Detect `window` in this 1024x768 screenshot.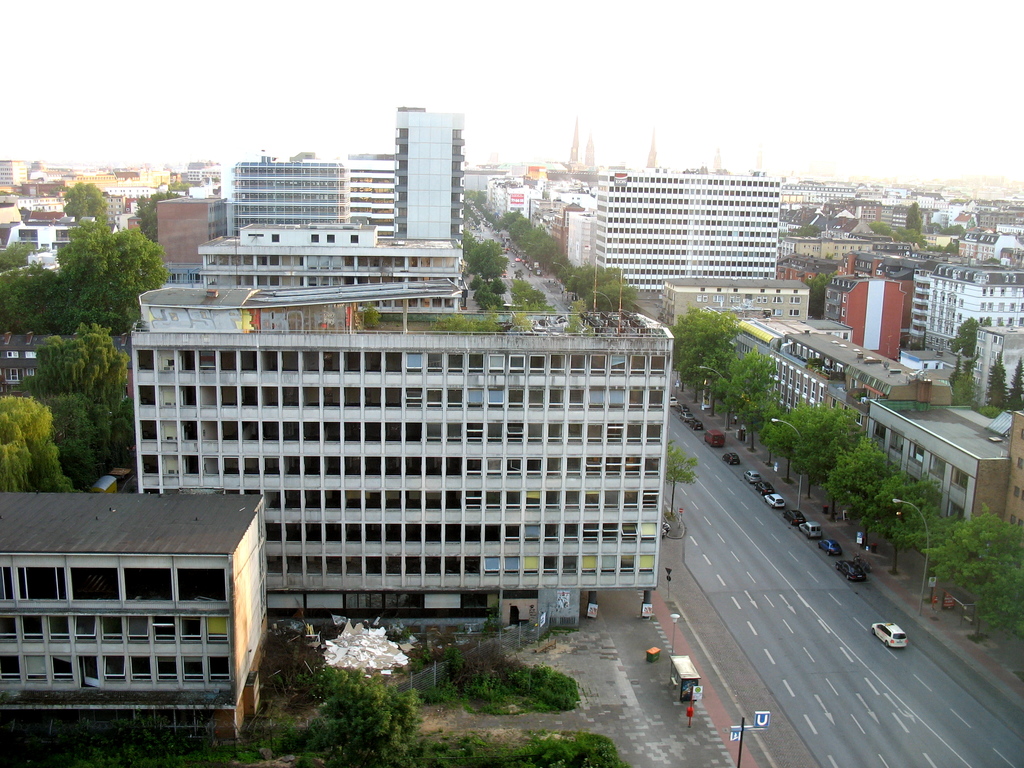
Detection: (x1=182, y1=656, x2=204, y2=678).
